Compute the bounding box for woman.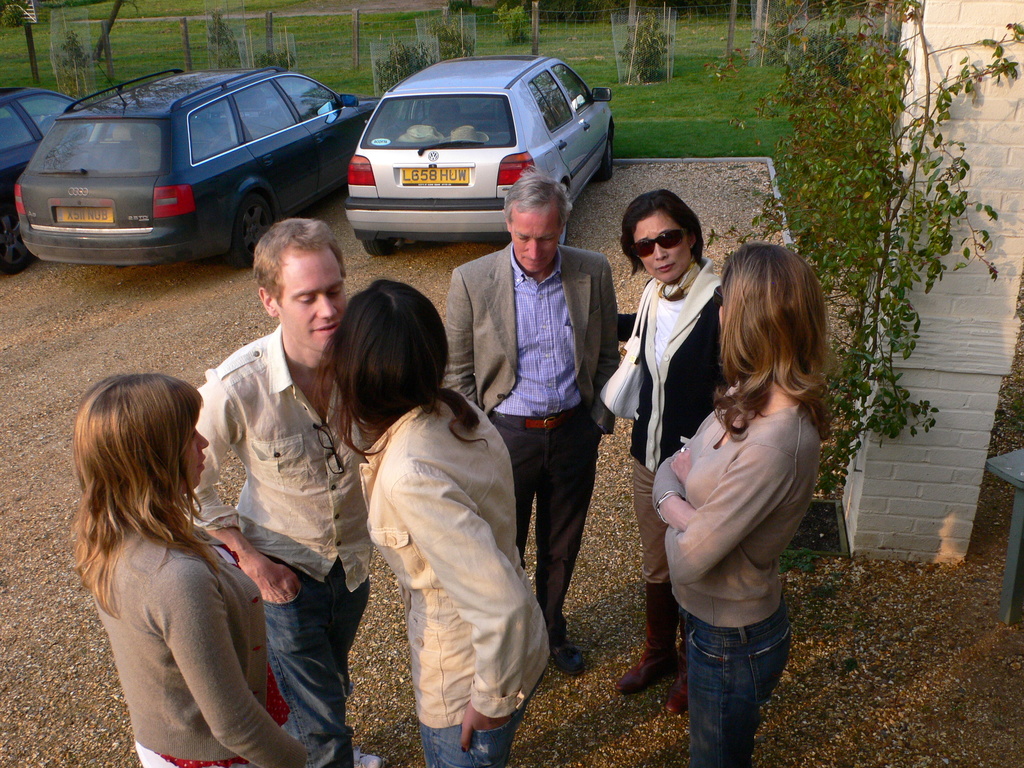
select_region(52, 310, 299, 767).
